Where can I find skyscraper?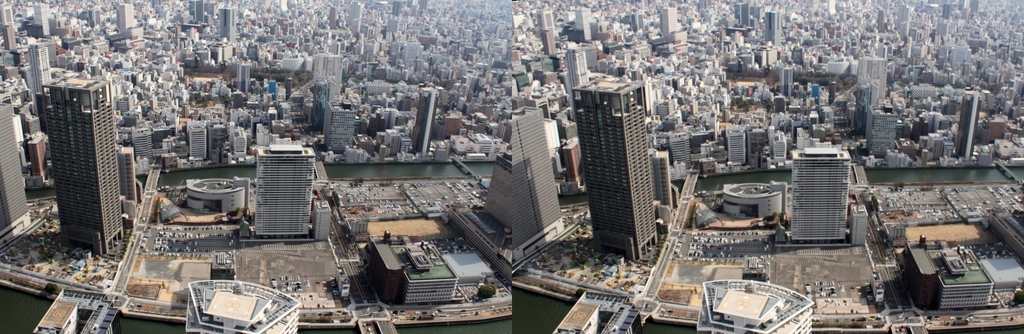
You can find it at locate(42, 84, 127, 250).
